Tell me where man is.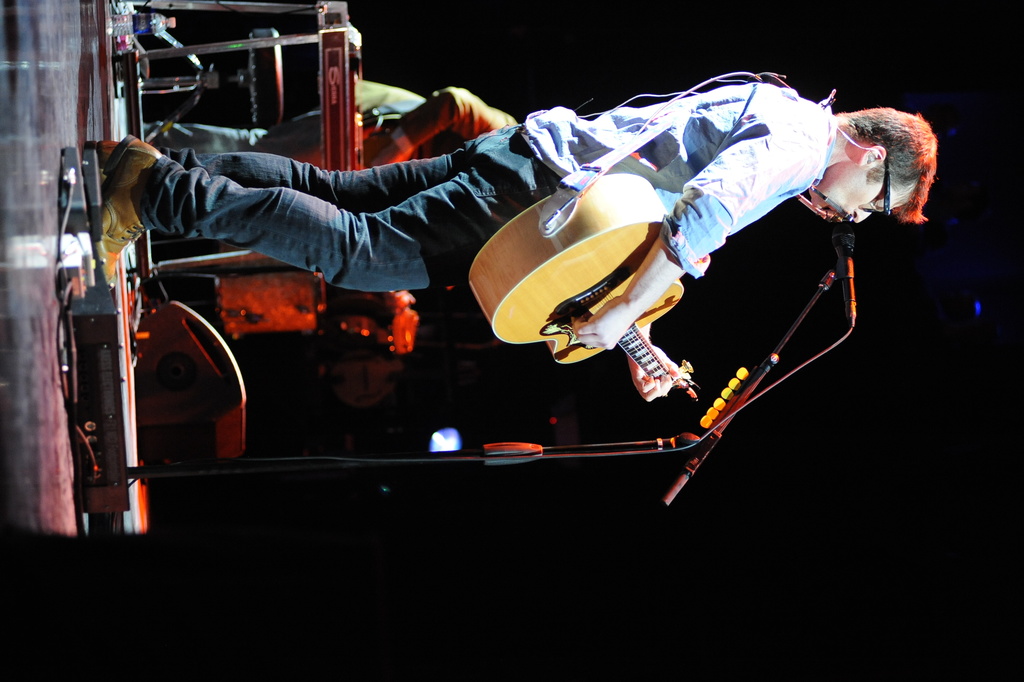
man is at rect(96, 83, 933, 406).
